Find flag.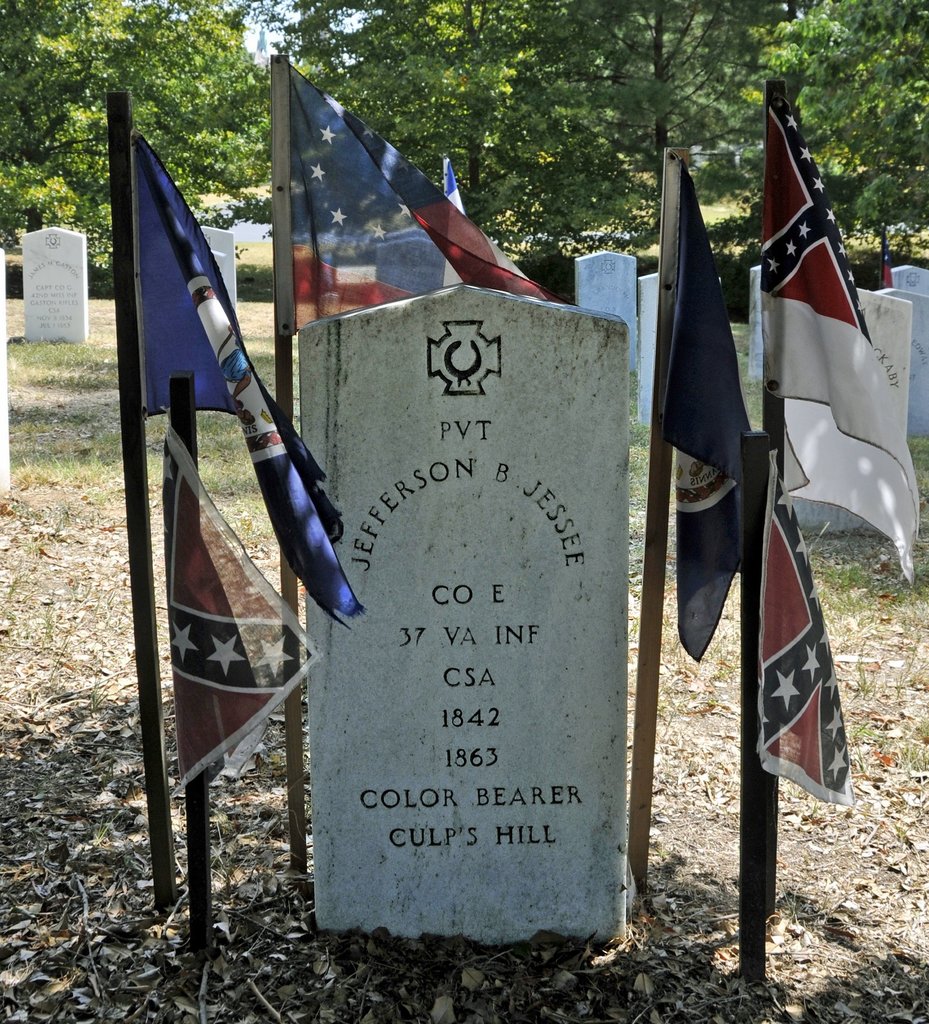
locate(678, 154, 861, 815).
